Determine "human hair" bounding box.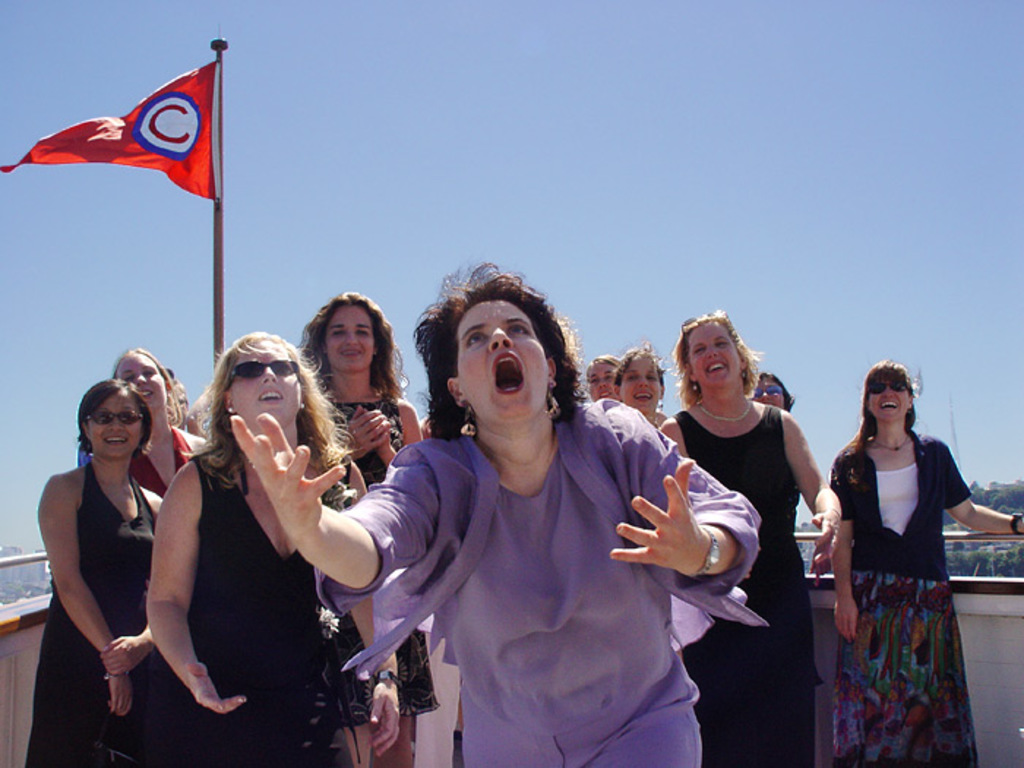
Determined: {"x1": 585, "y1": 355, "x2": 620, "y2": 373}.
